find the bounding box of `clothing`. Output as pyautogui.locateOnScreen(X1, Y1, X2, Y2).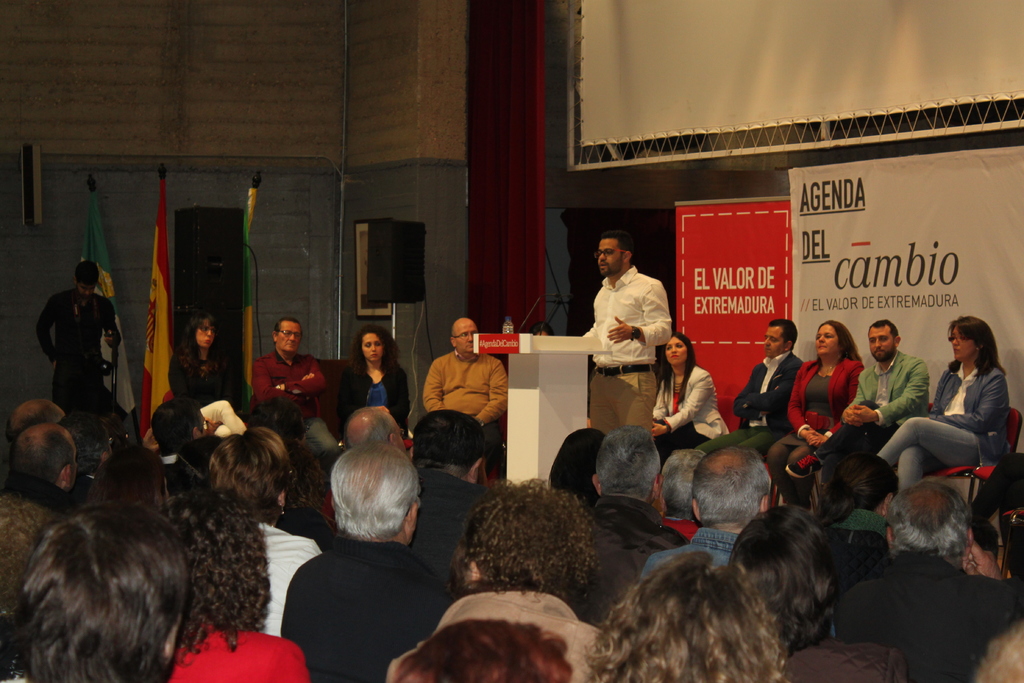
pyautogui.locateOnScreen(268, 503, 454, 673).
